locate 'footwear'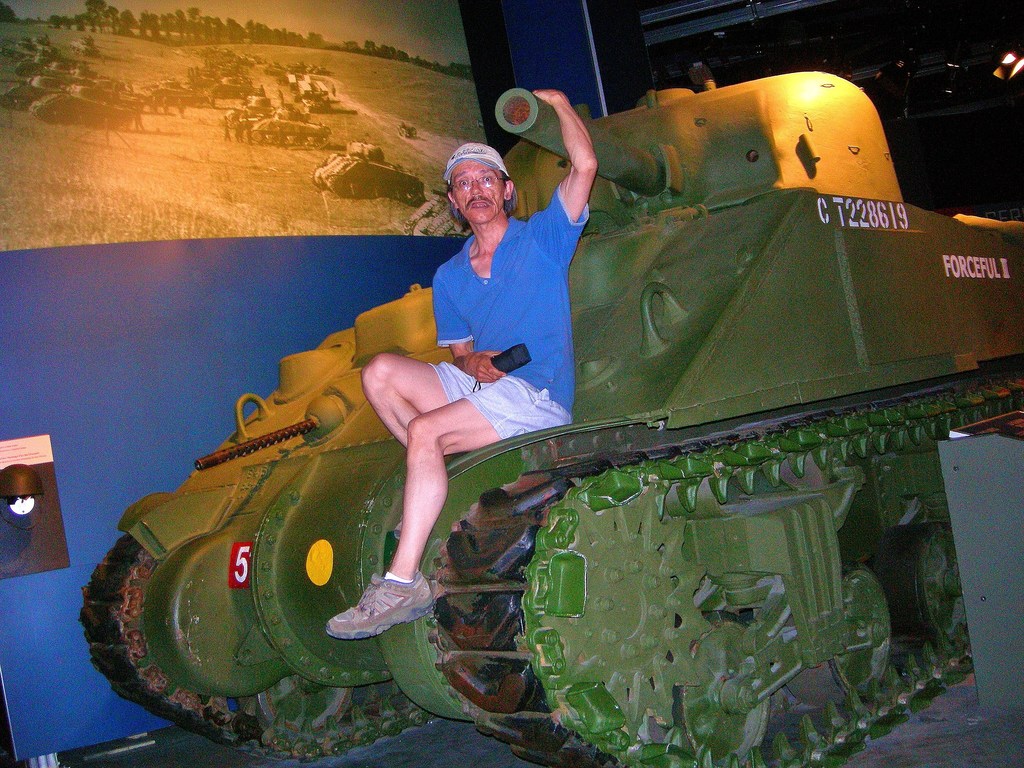
346, 559, 431, 652
